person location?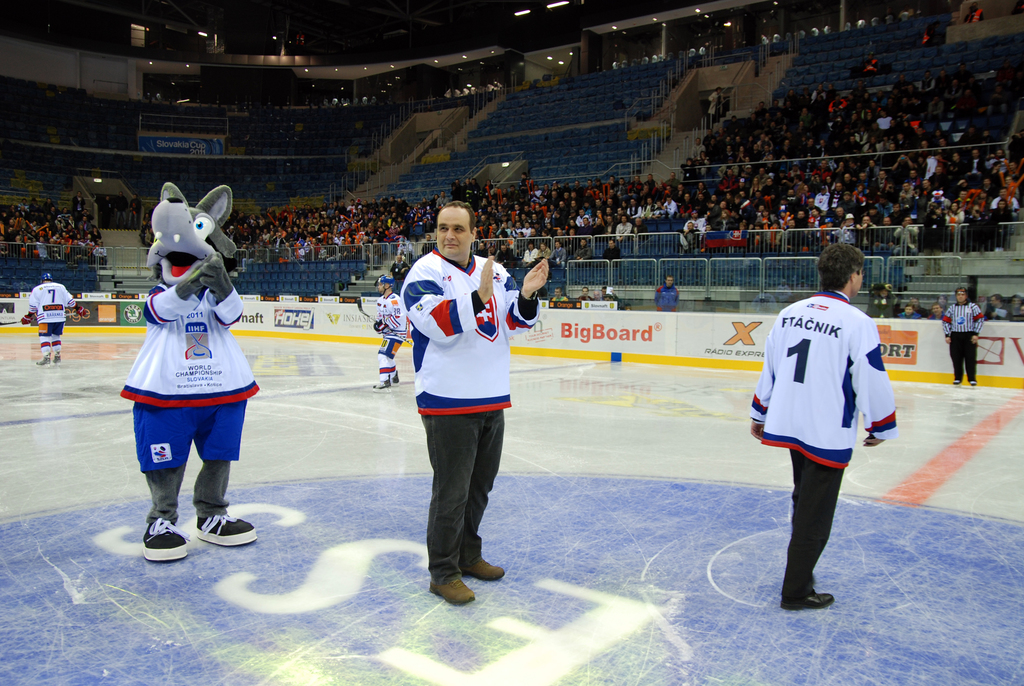
pyautogui.locateOnScreen(378, 272, 410, 398)
